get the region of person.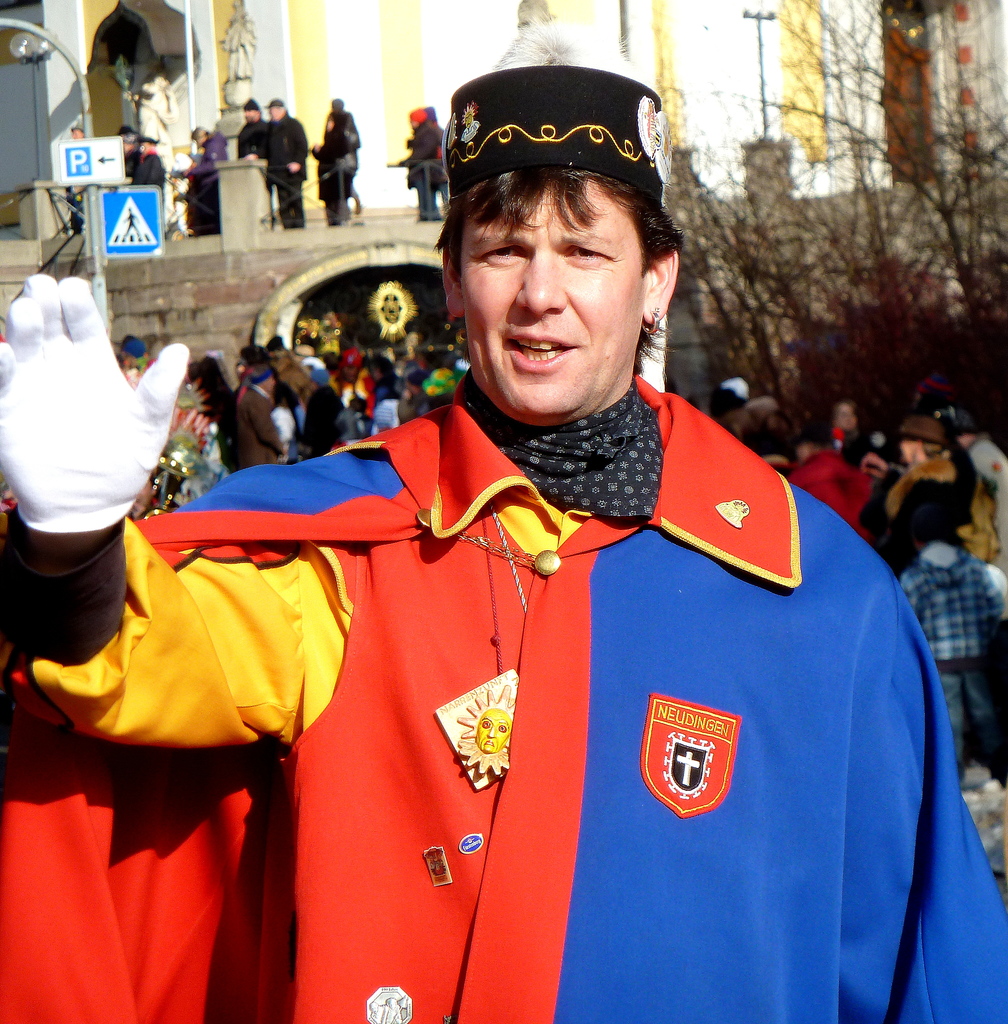
[0, 20, 1007, 1023].
